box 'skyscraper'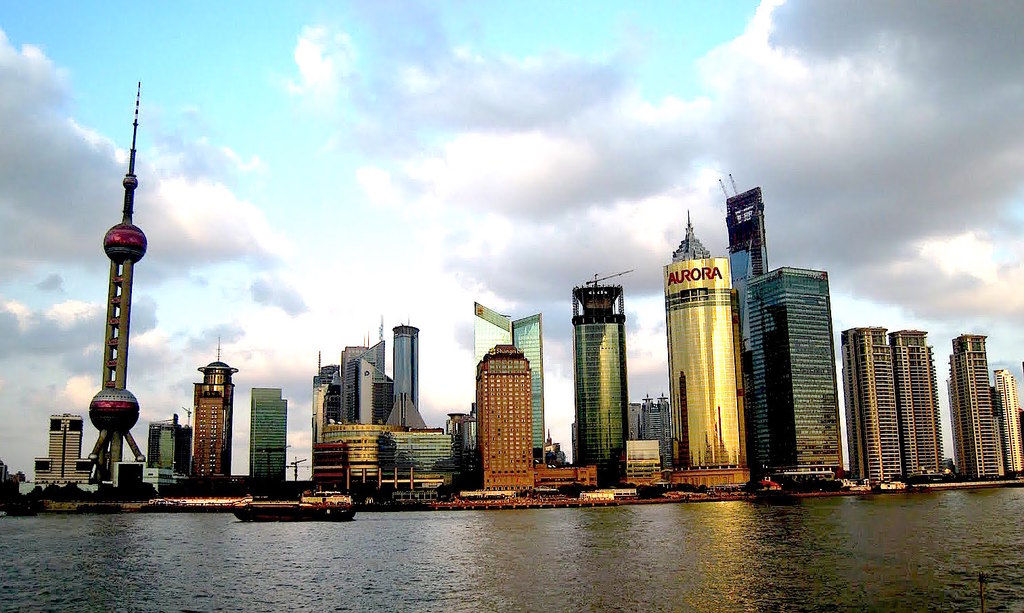
bbox=[300, 321, 478, 501]
